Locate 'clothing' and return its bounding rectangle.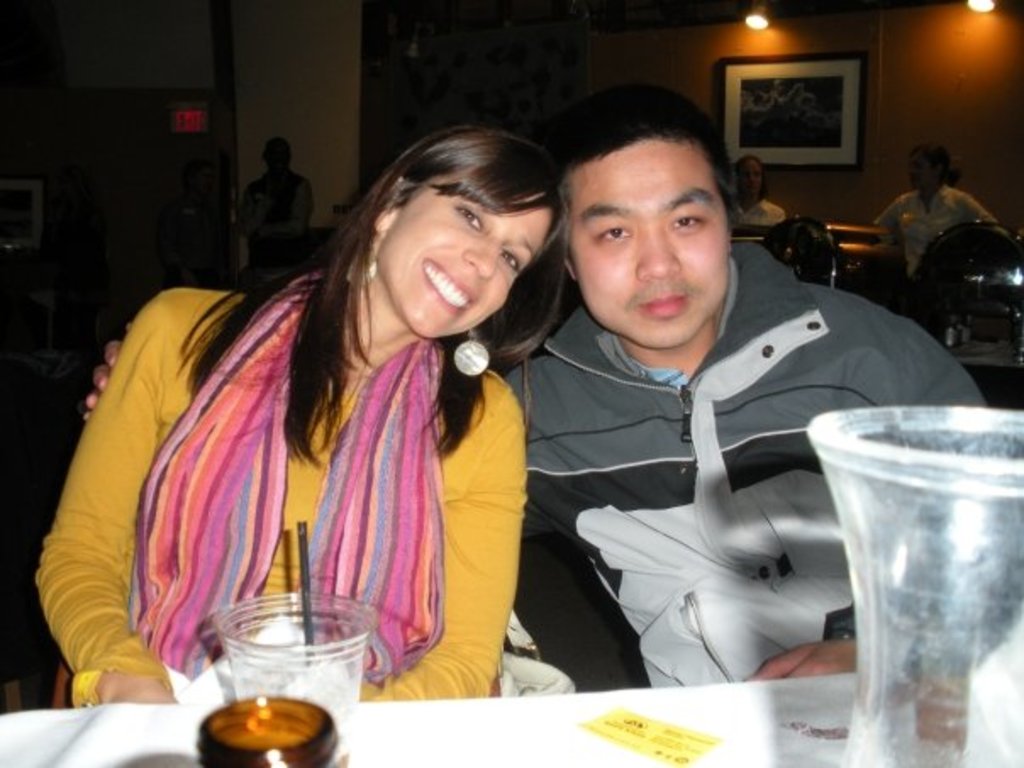
BBox(239, 166, 307, 256).
